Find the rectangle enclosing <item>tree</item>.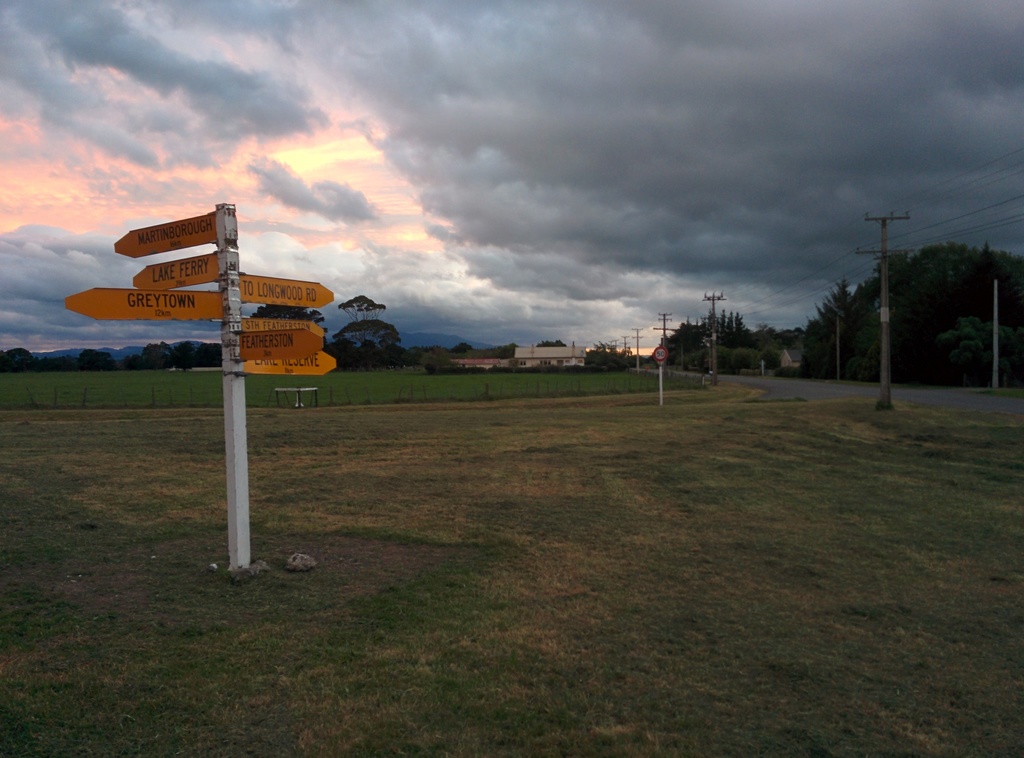
337 319 400 358.
